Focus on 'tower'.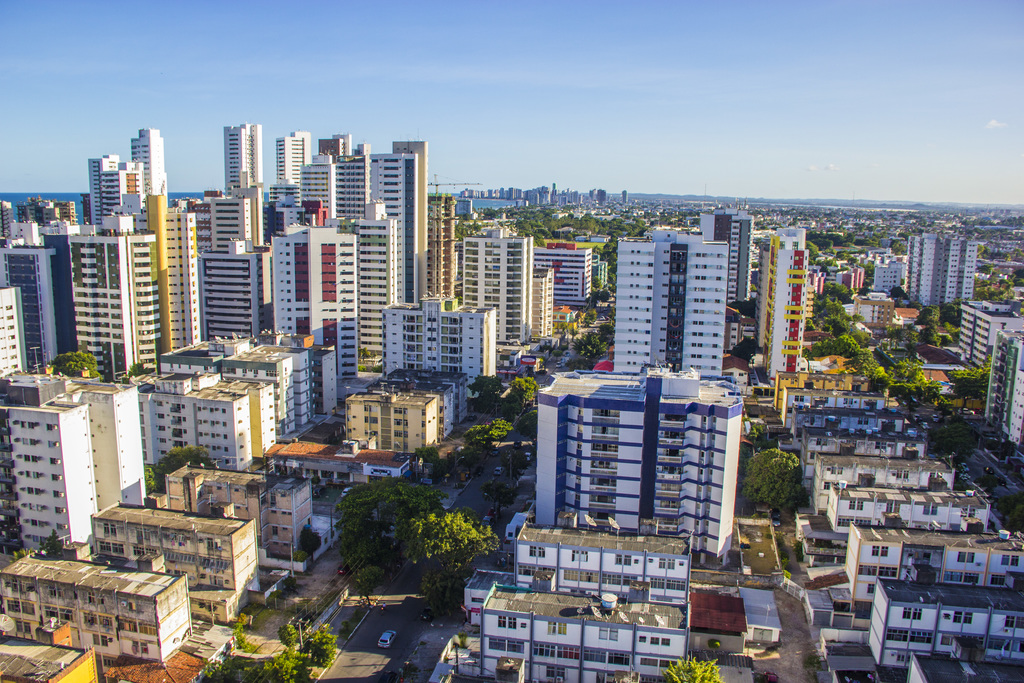
Focused at (left=1, top=120, right=609, bottom=655).
